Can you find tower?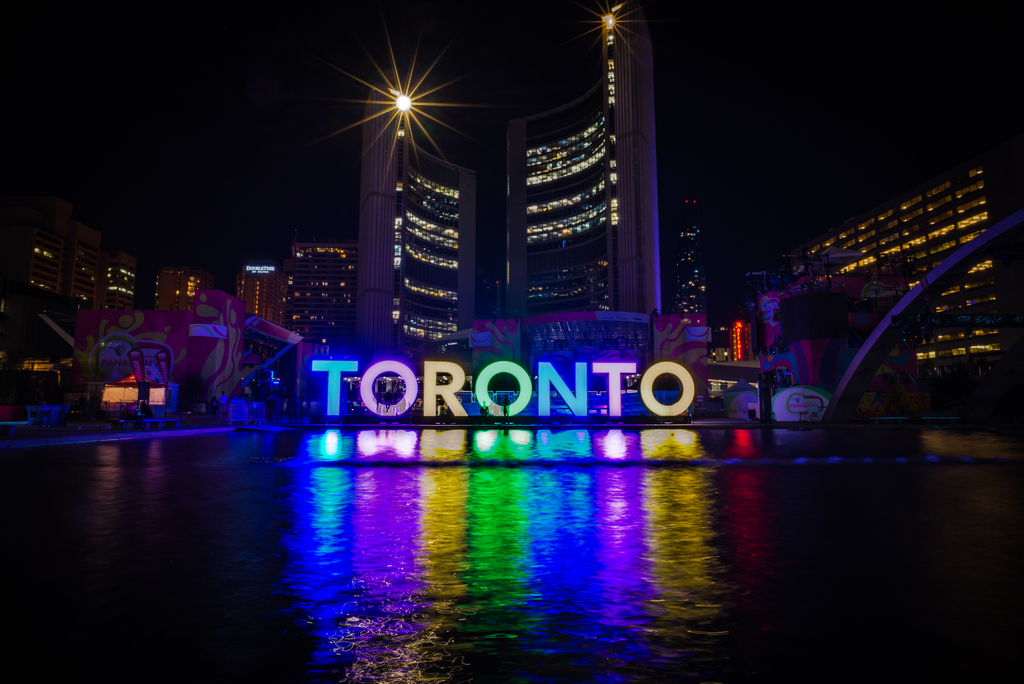
Yes, bounding box: region(352, 76, 476, 362).
